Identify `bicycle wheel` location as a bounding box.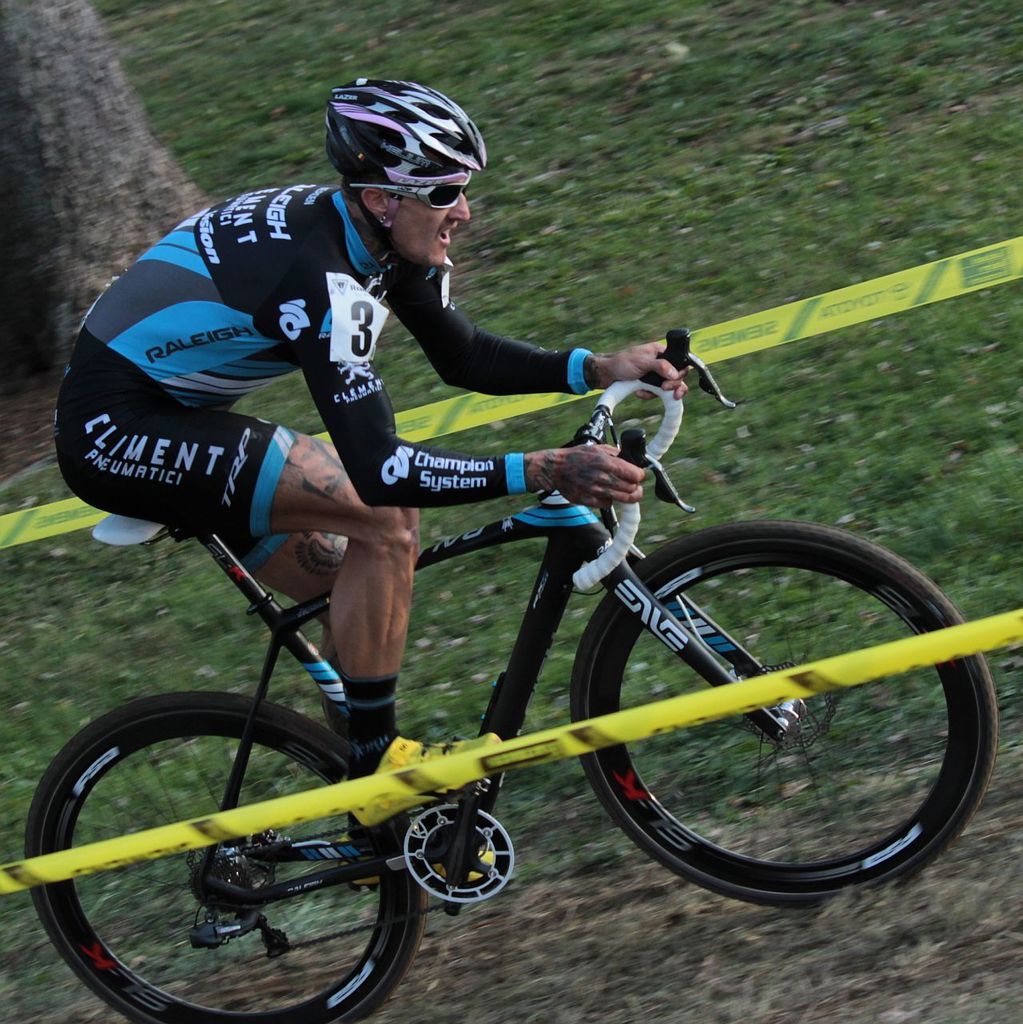
pyautogui.locateOnScreen(22, 689, 433, 1023).
